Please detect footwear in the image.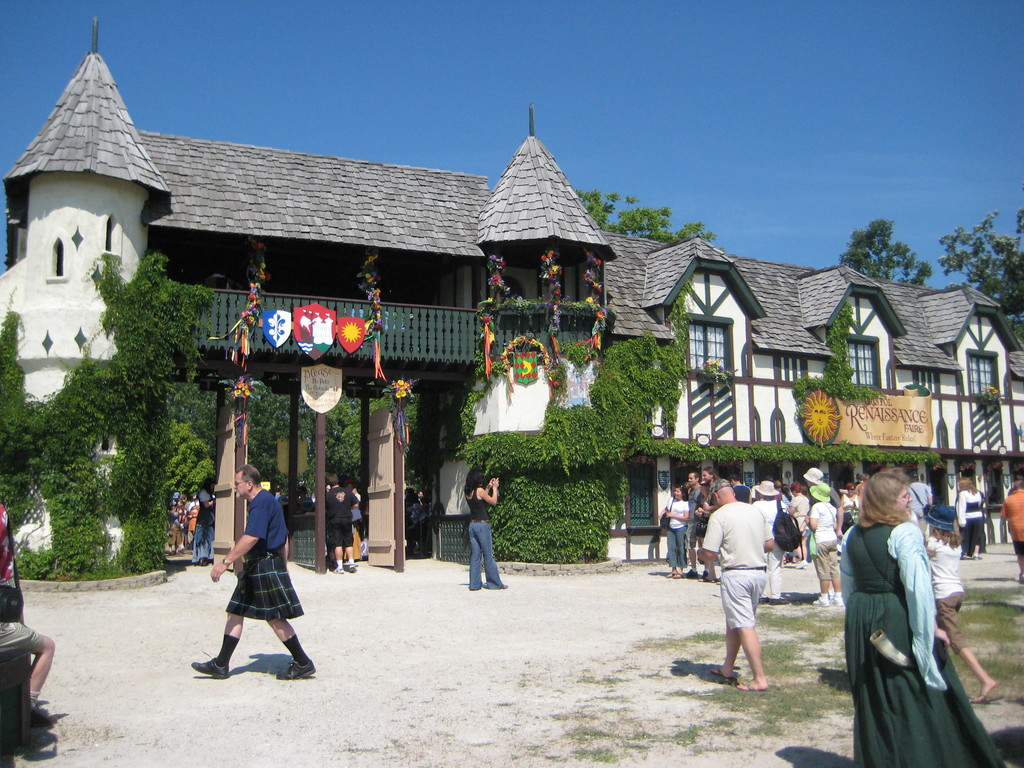
[707, 666, 730, 681].
